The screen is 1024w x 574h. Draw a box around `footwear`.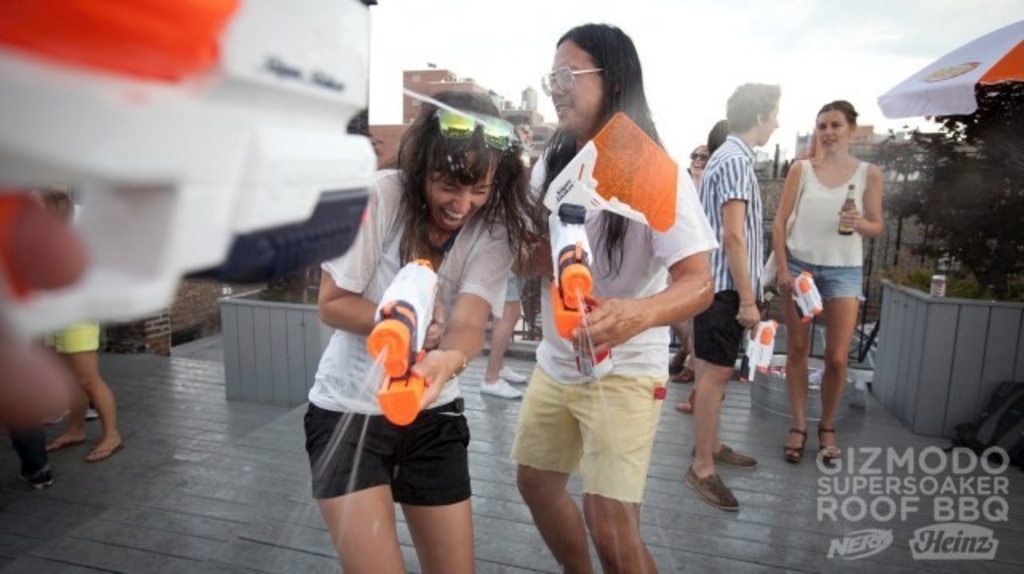
box=[818, 424, 840, 459].
